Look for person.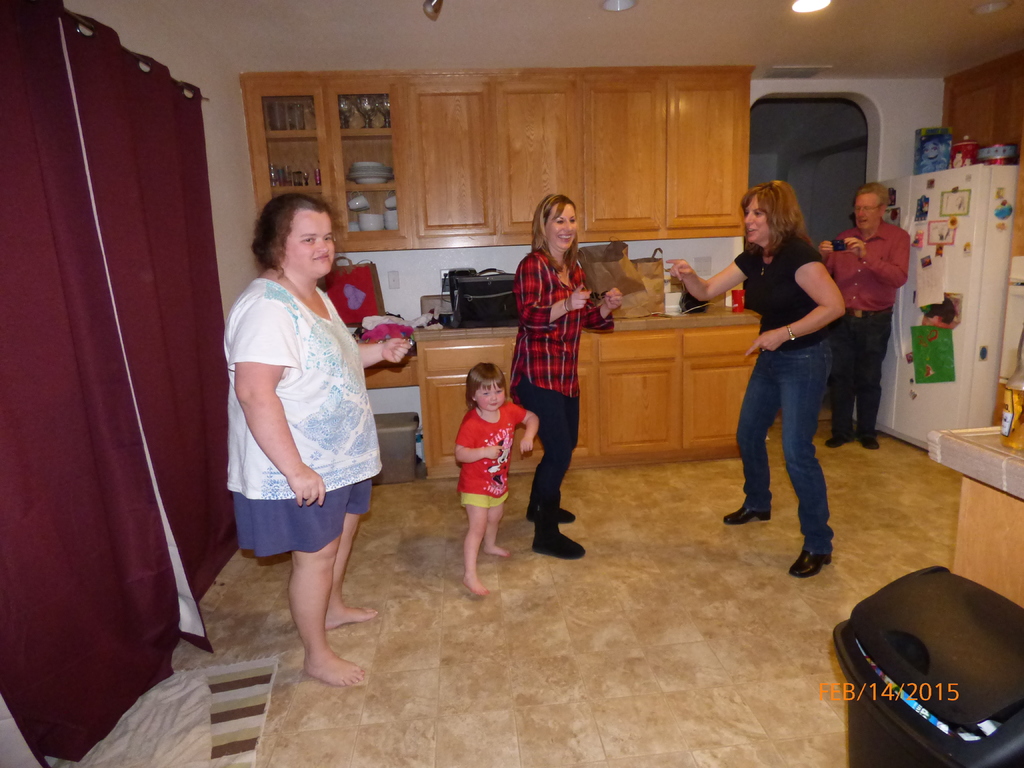
Found: Rect(454, 363, 539, 596).
